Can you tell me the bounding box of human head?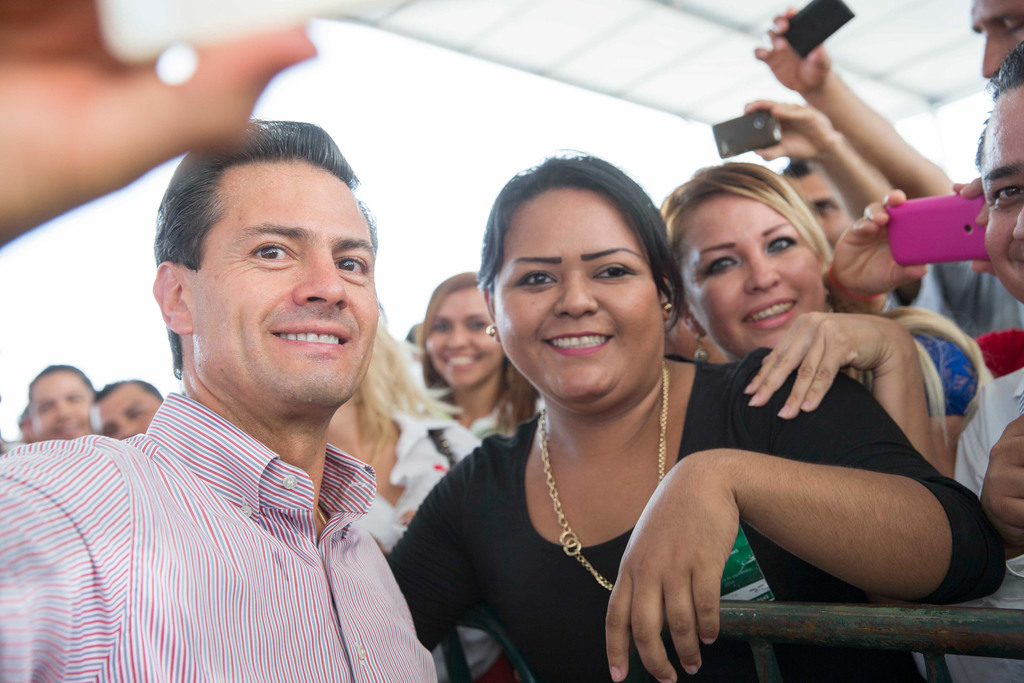
crop(477, 145, 685, 418).
